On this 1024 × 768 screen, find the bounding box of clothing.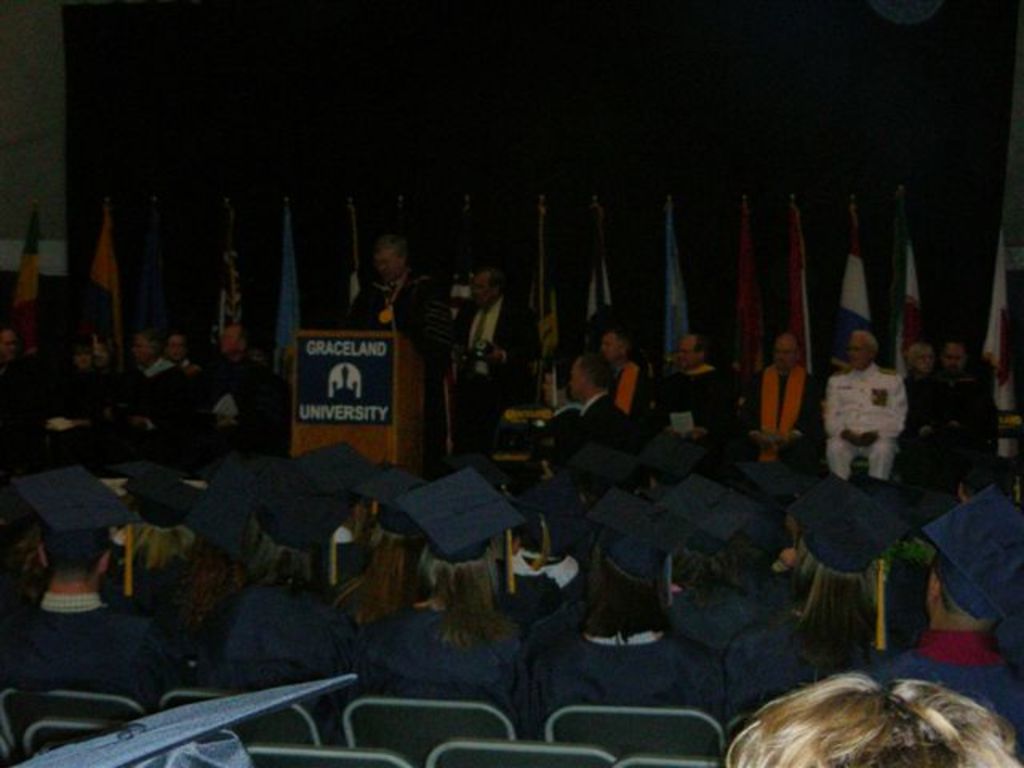
Bounding box: x1=357, y1=586, x2=520, y2=766.
